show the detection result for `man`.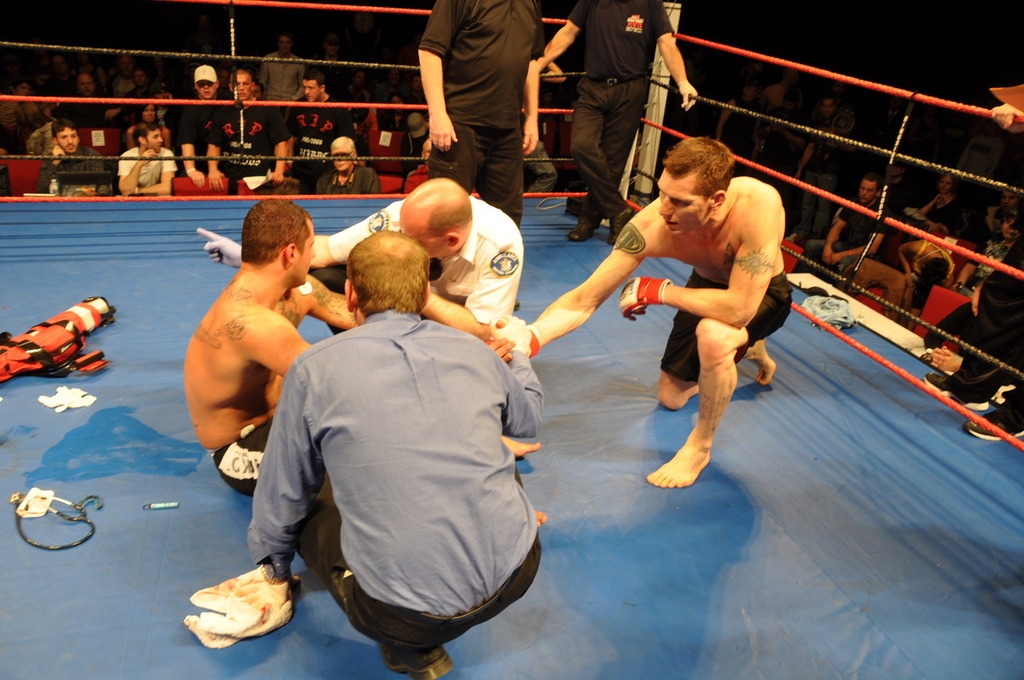
(804, 74, 852, 118).
